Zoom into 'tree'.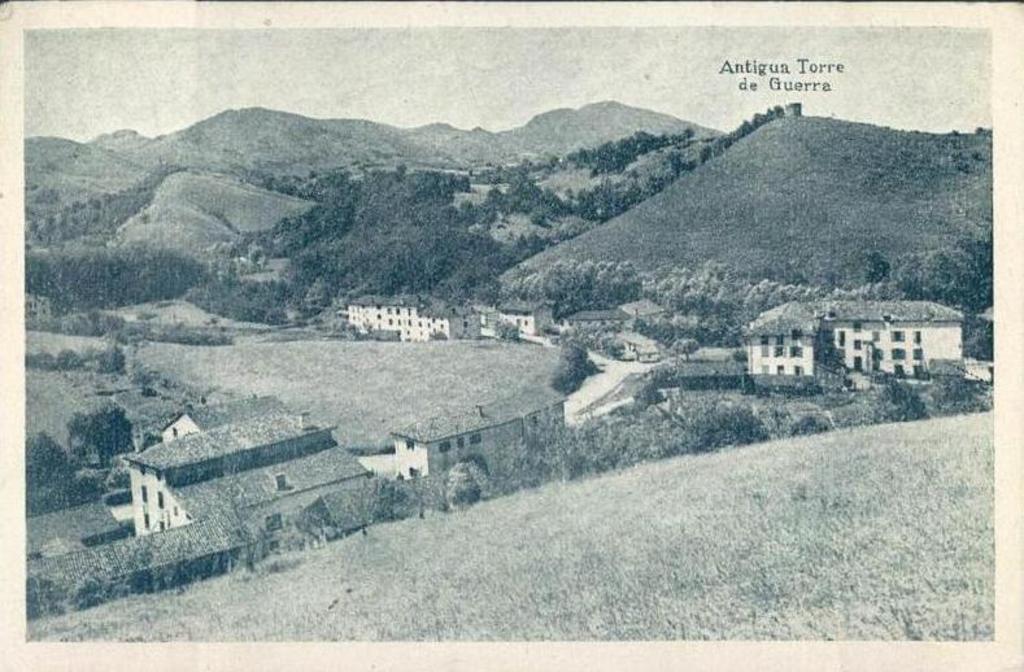
Zoom target: bbox=(87, 402, 134, 477).
